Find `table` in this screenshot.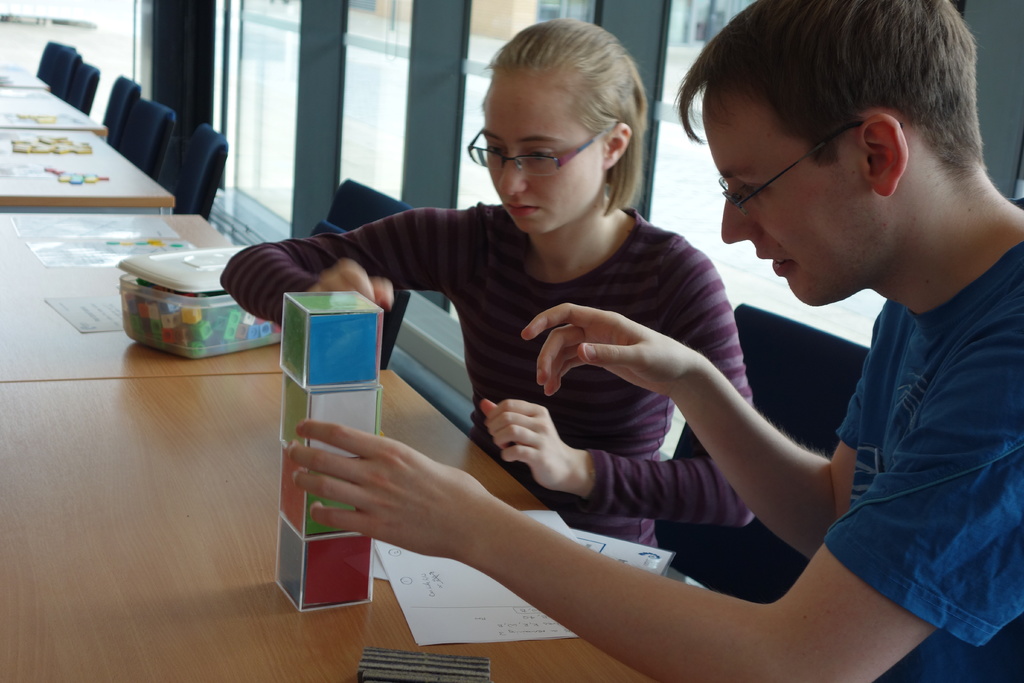
The bounding box for `table` is region(0, 367, 660, 682).
